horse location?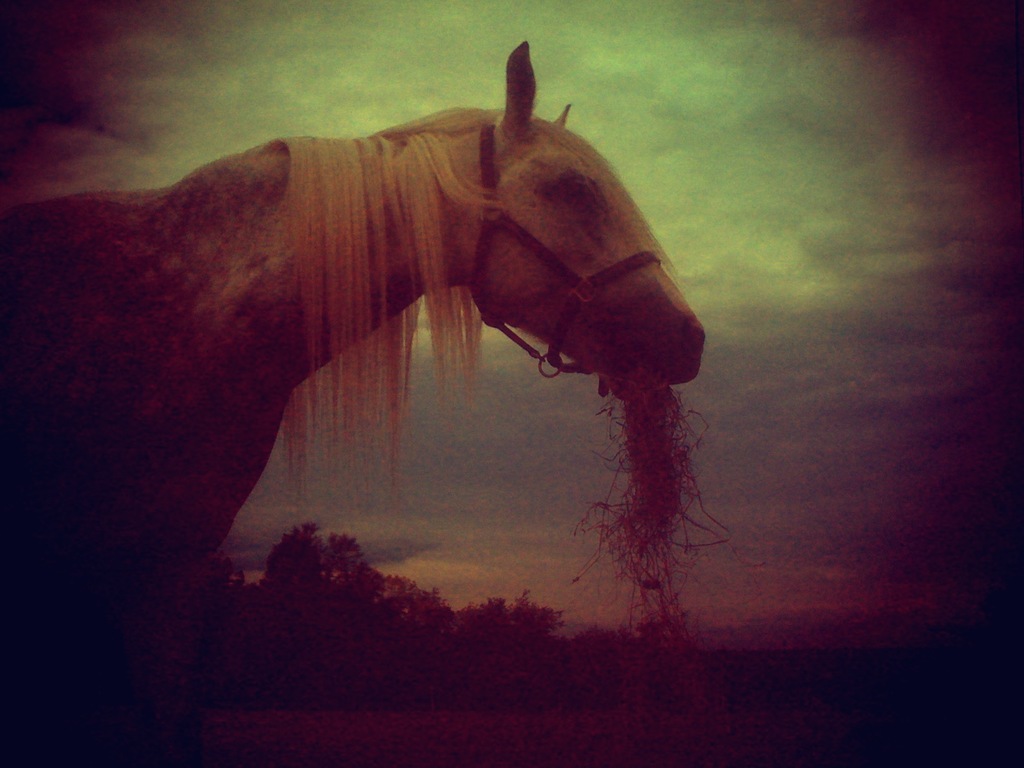
0/36/703/557
